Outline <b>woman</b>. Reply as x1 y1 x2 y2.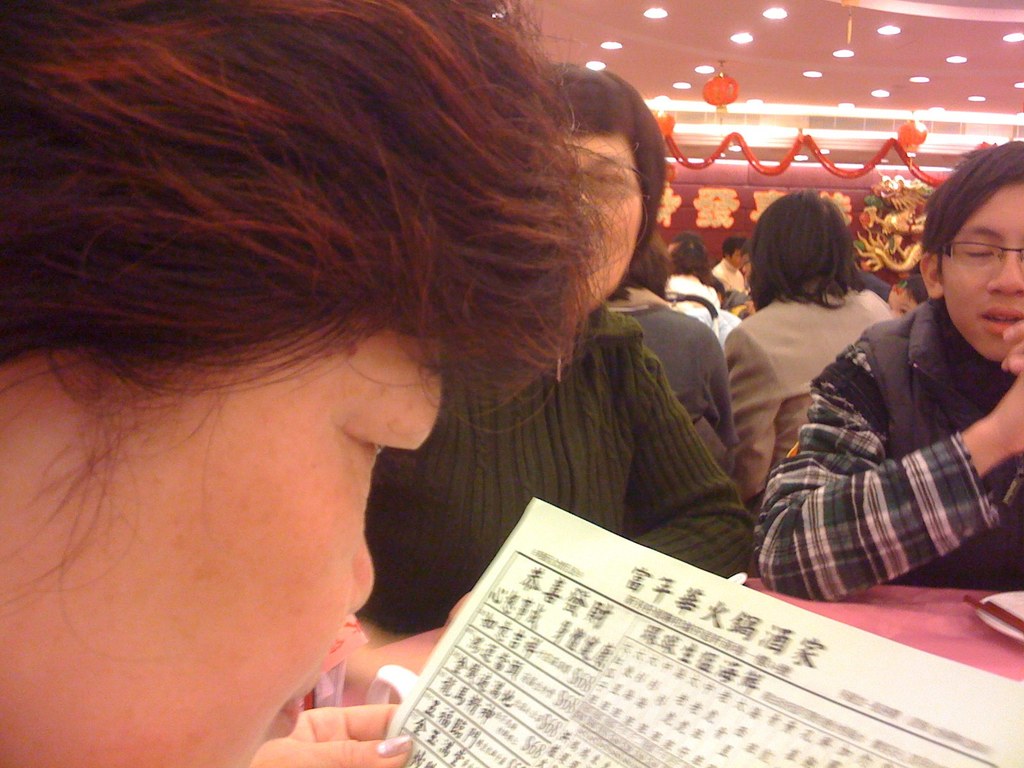
358 64 752 636.
